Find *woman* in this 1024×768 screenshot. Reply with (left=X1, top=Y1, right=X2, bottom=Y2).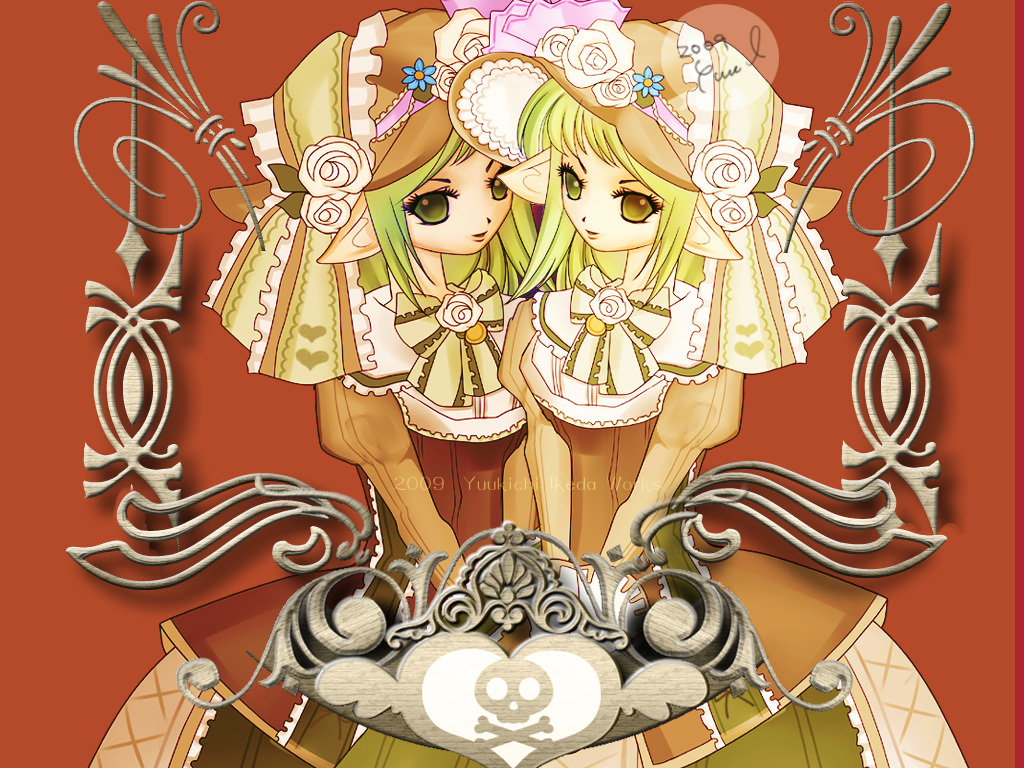
(left=444, top=12, right=851, bottom=576).
